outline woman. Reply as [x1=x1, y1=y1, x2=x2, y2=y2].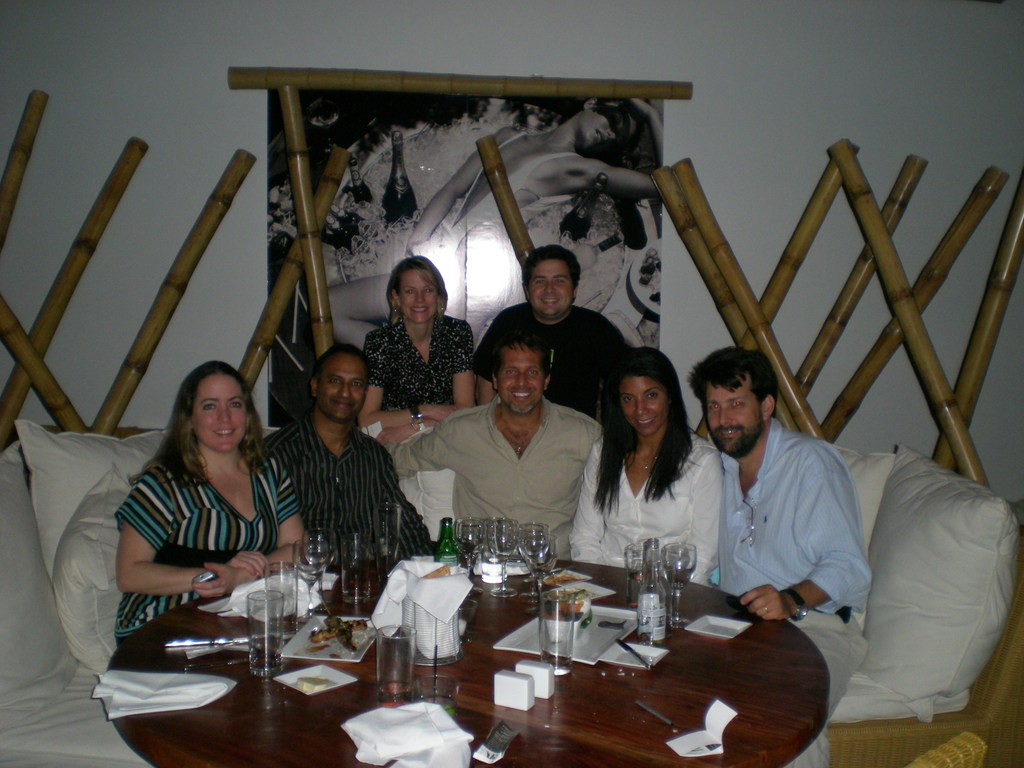
[x1=352, y1=253, x2=472, y2=451].
